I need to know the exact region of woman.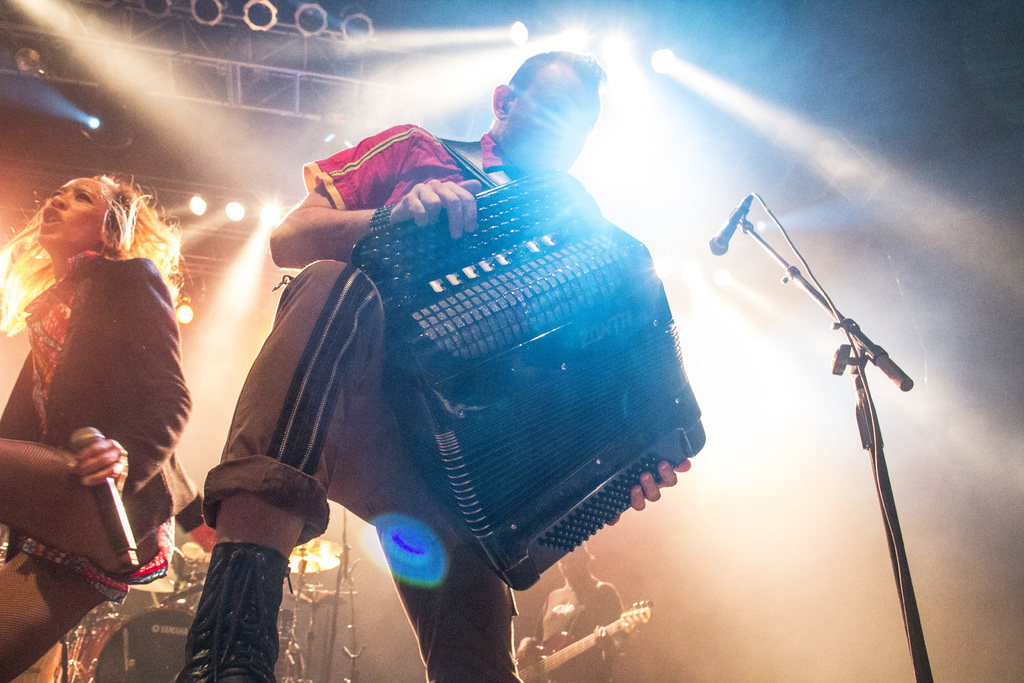
Region: x1=0, y1=176, x2=196, y2=666.
